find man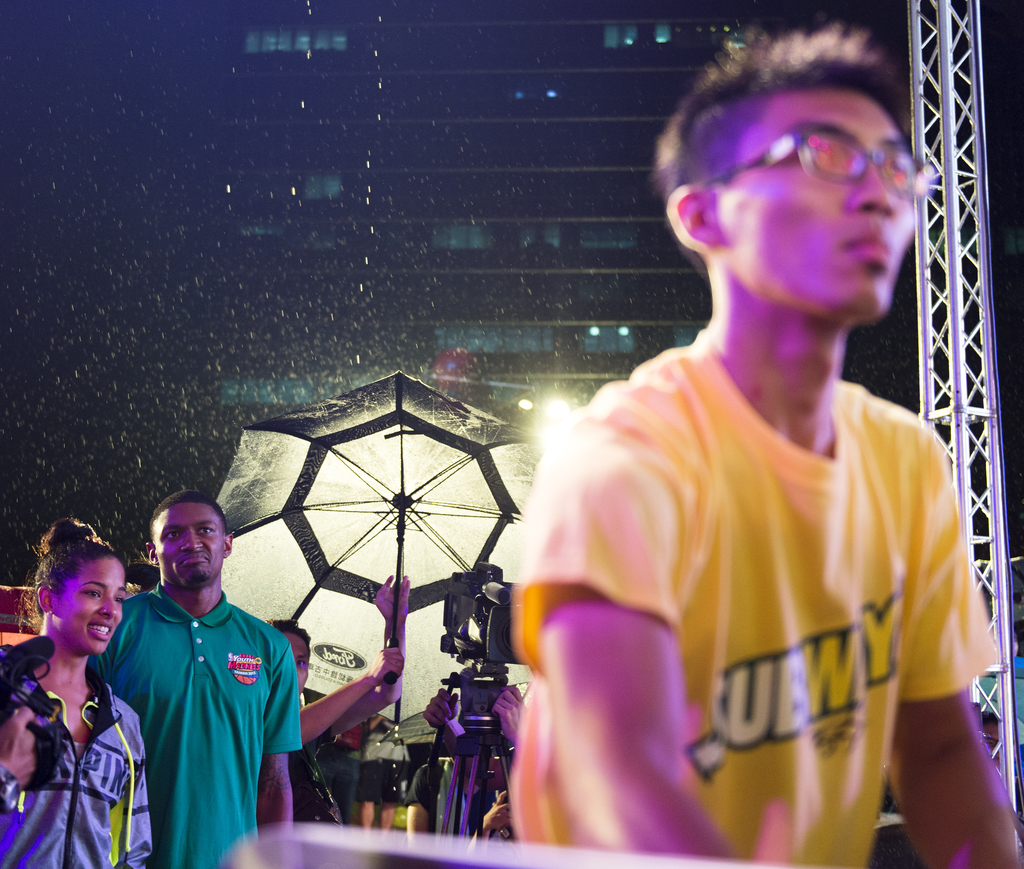
bbox=[82, 482, 306, 868]
